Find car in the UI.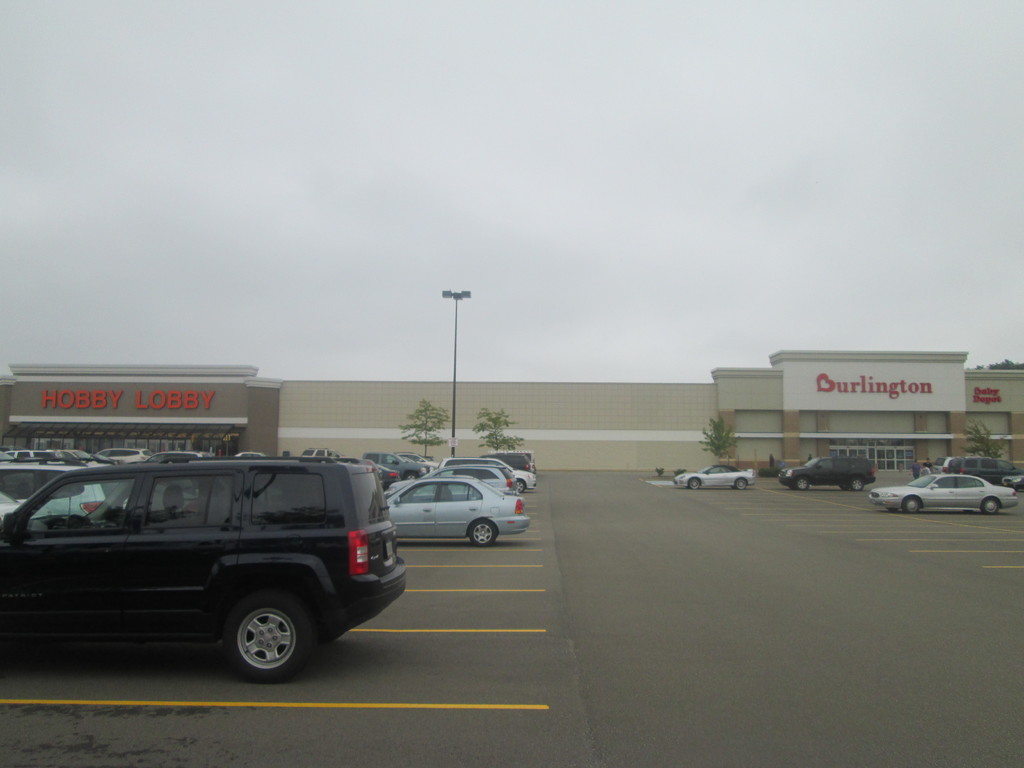
UI element at (x1=949, y1=456, x2=1023, y2=481).
